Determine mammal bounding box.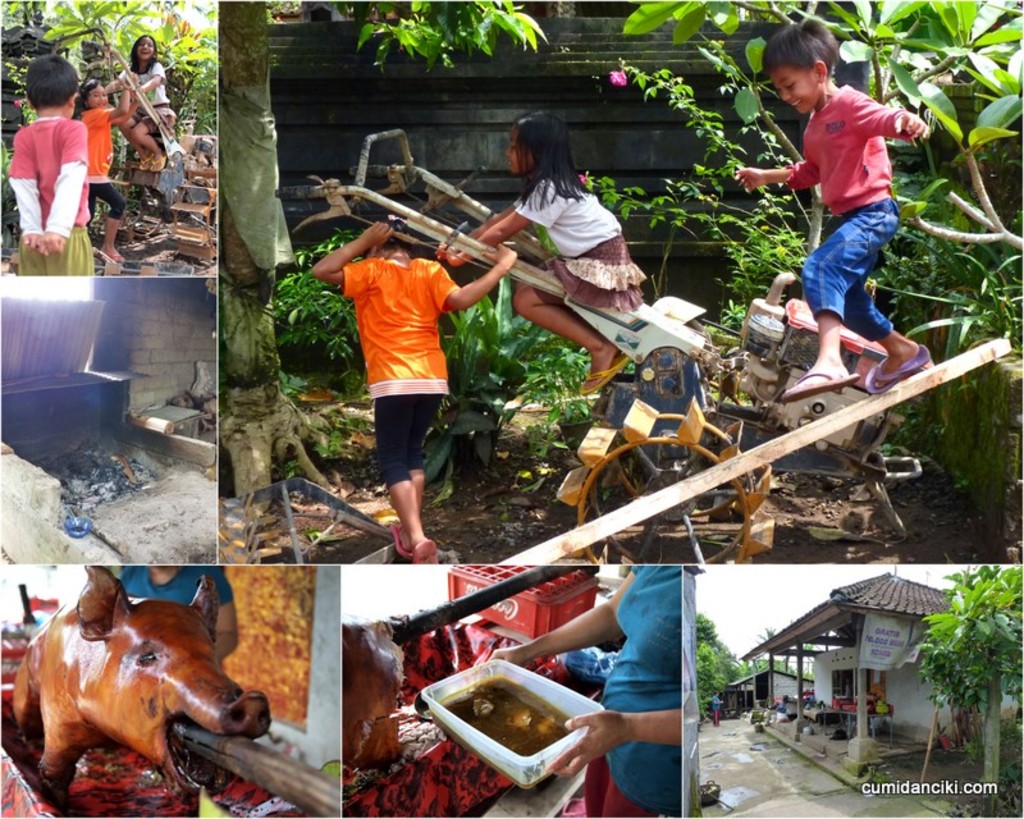
Determined: (left=436, top=105, right=645, bottom=390).
